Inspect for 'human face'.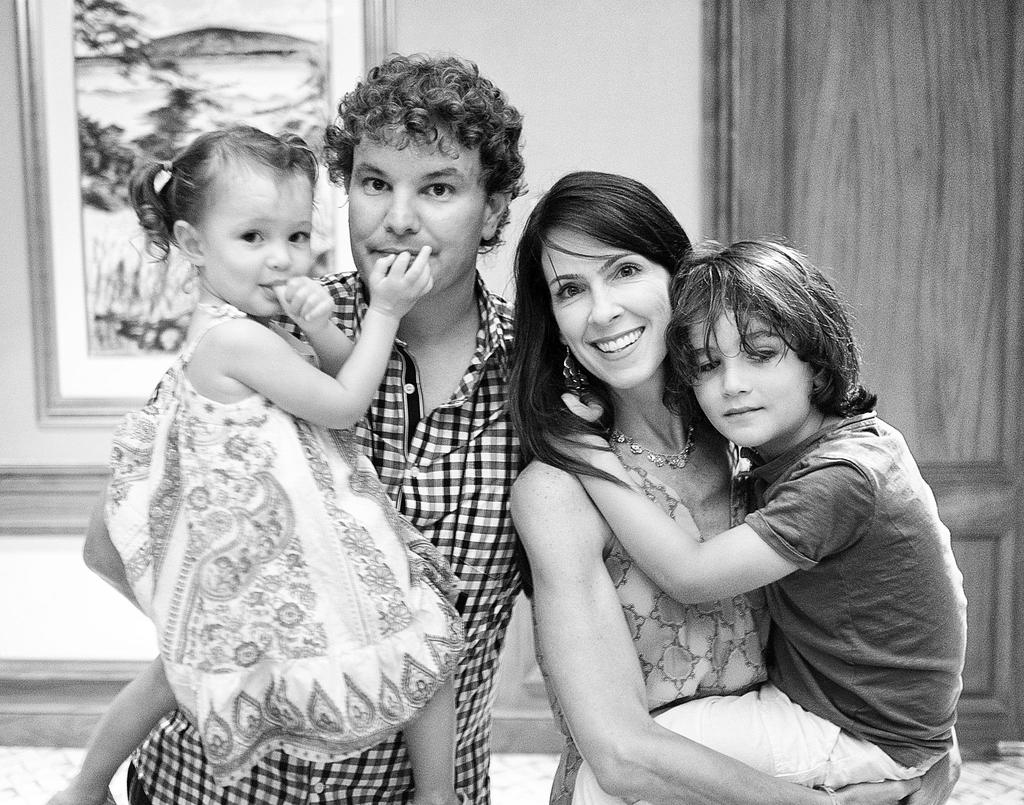
Inspection: <box>685,302,813,450</box>.
